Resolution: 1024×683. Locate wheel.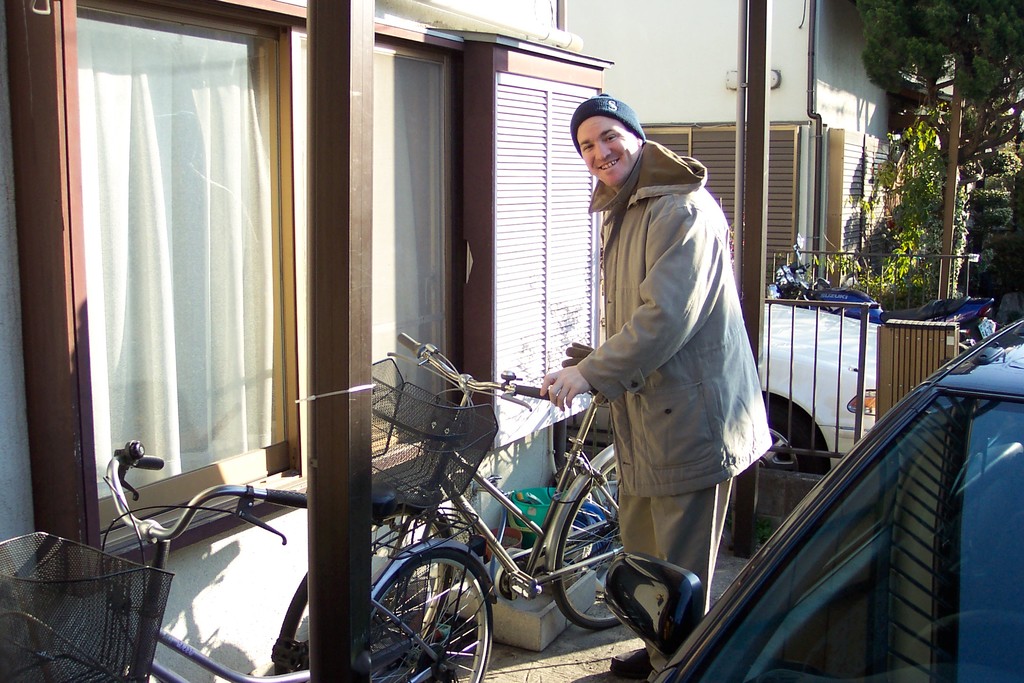
(760, 407, 820, 472).
